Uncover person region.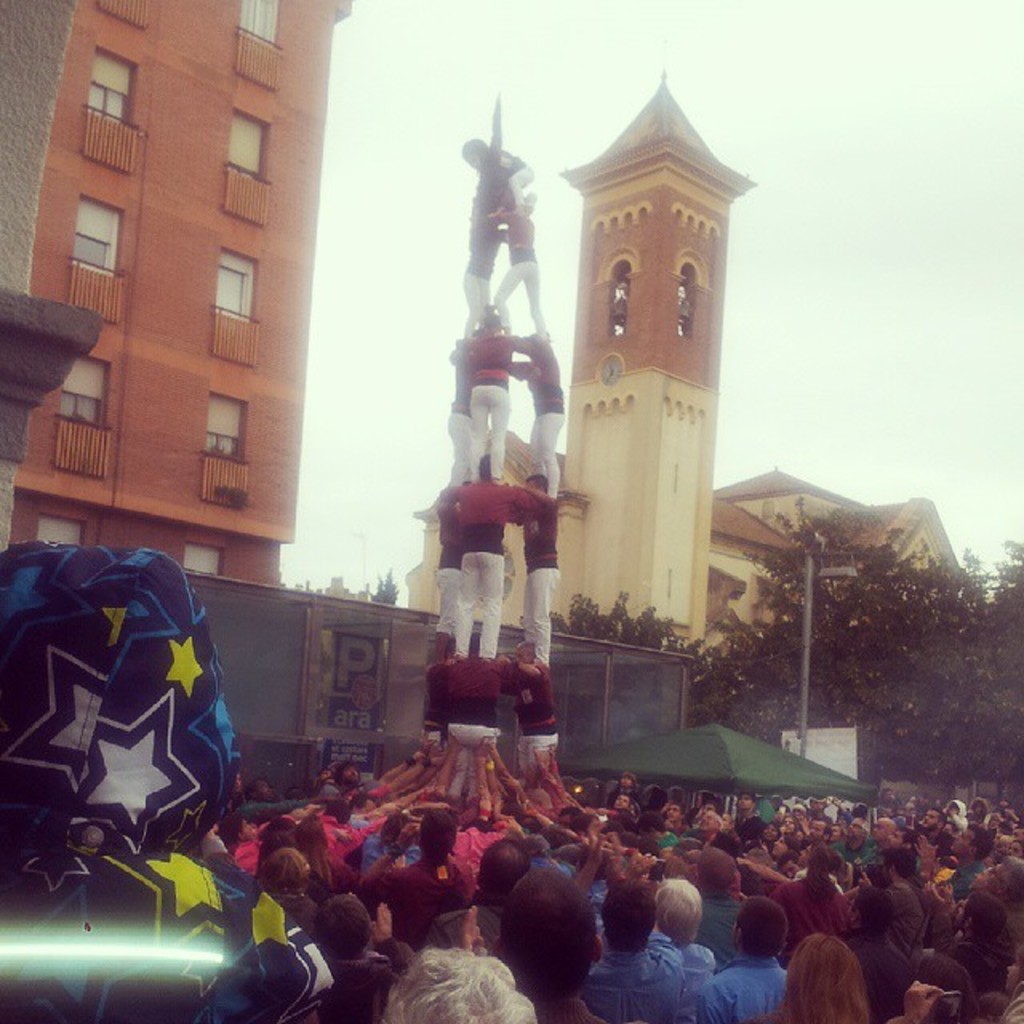
Uncovered: <bbox>445, 637, 502, 800</bbox>.
